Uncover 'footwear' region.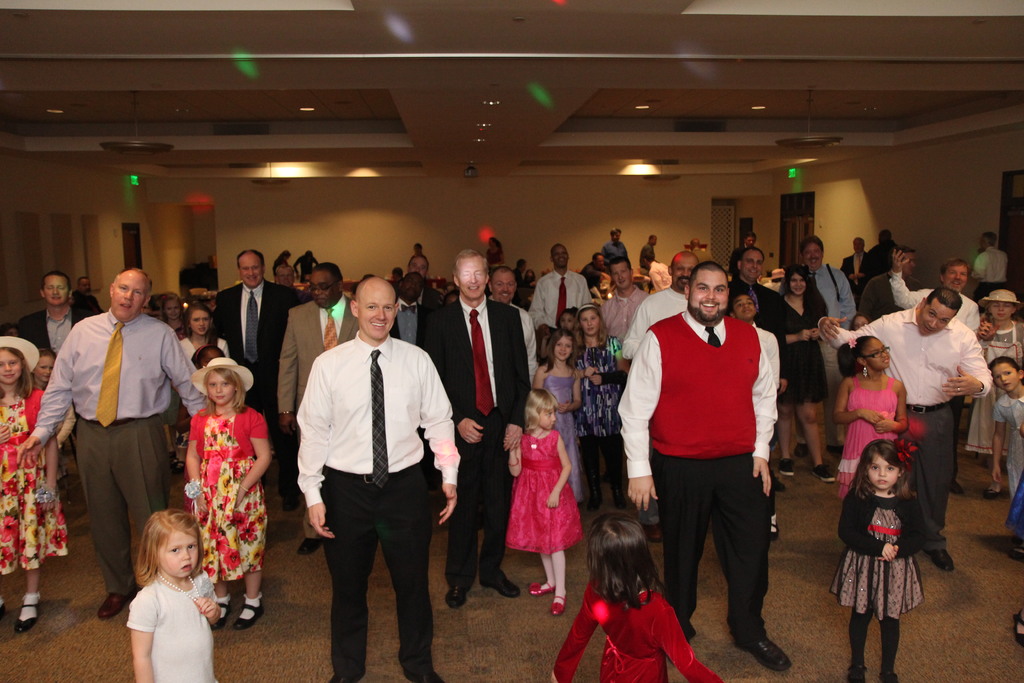
Uncovered: <box>774,460,796,478</box>.
